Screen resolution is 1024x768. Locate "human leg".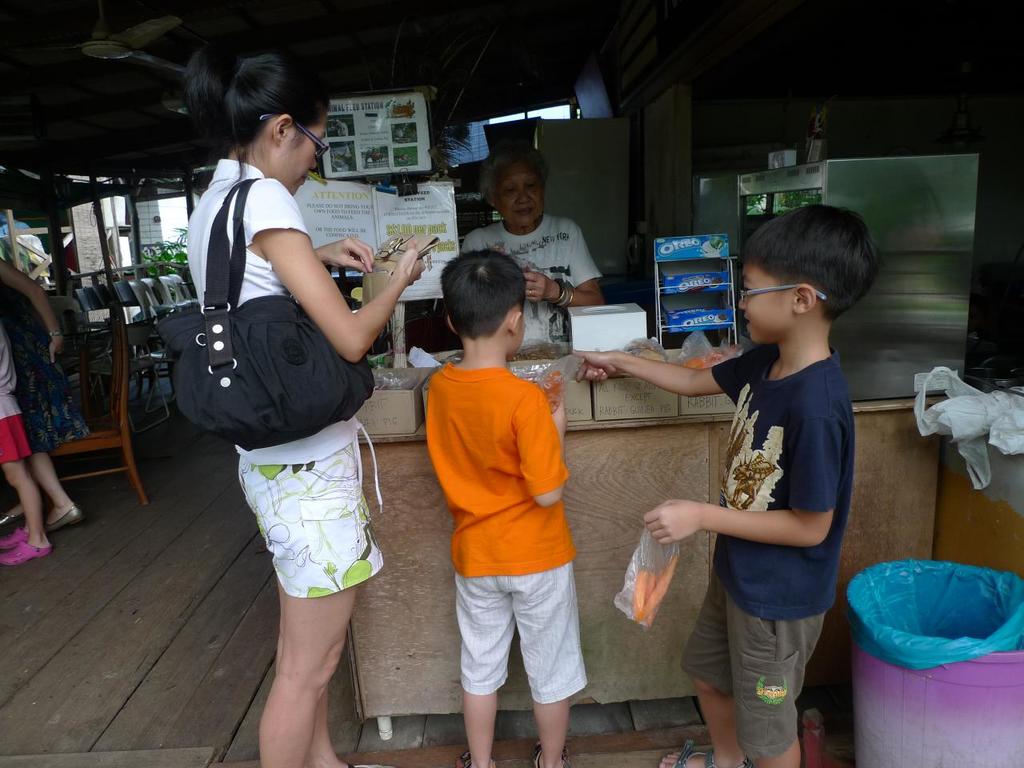
l=722, t=598, r=803, b=767.
